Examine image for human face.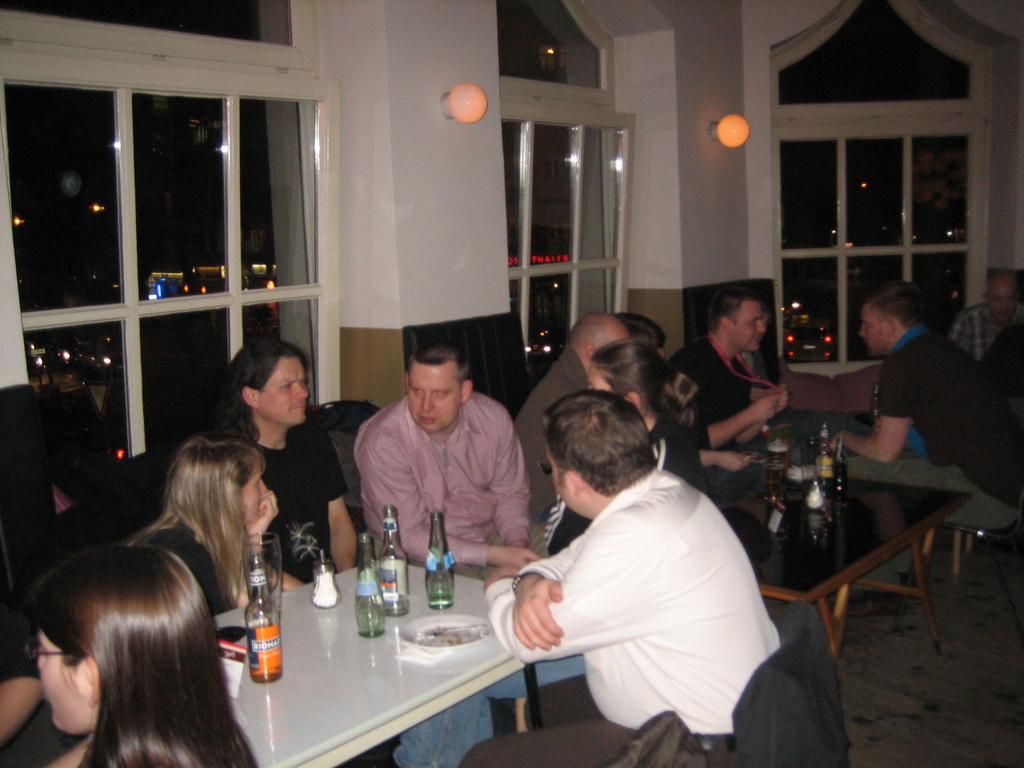
Examination result: BBox(35, 632, 95, 730).
